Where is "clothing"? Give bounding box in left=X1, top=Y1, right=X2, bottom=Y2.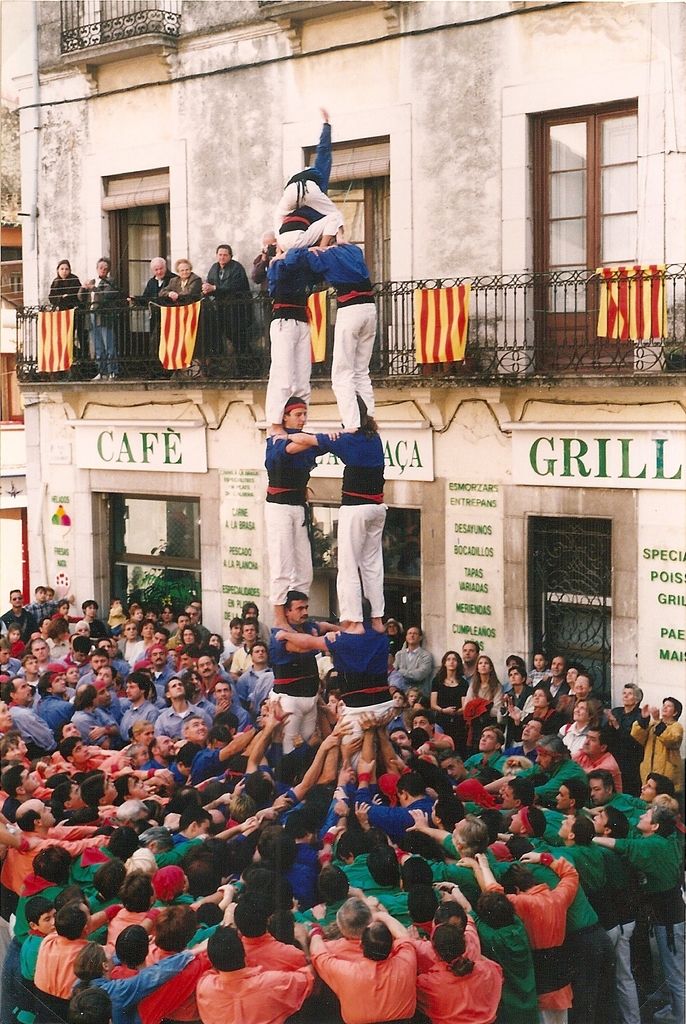
left=161, top=271, right=205, bottom=371.
